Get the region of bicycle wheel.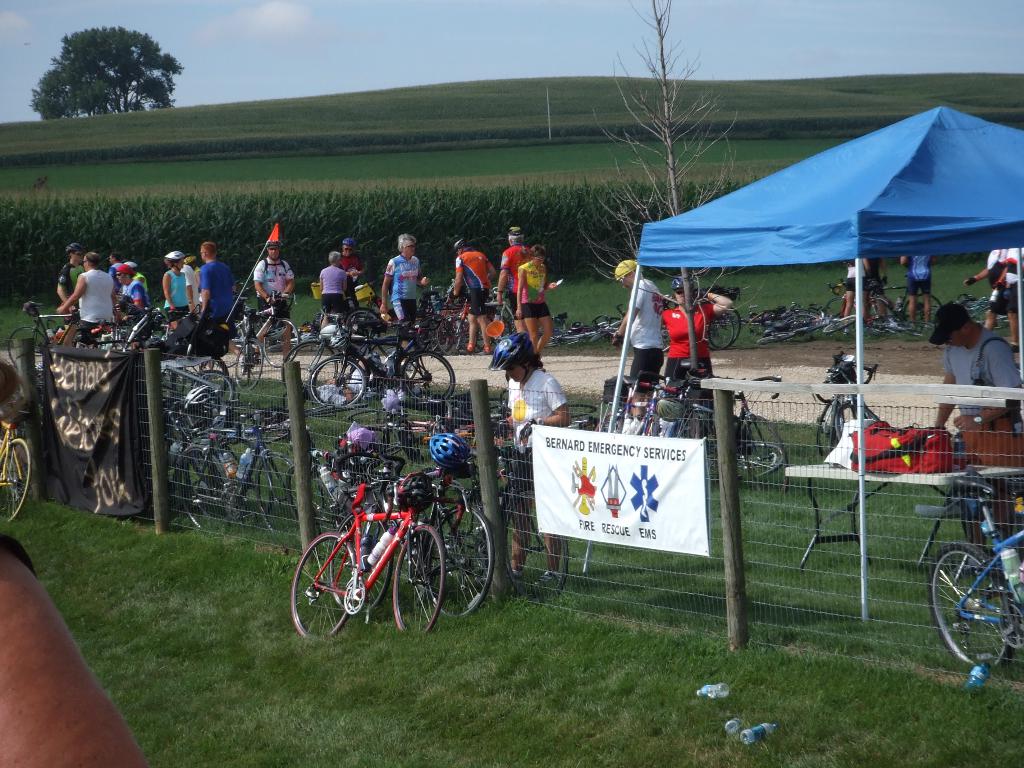
bbox=(290, 529, 358, 646).
